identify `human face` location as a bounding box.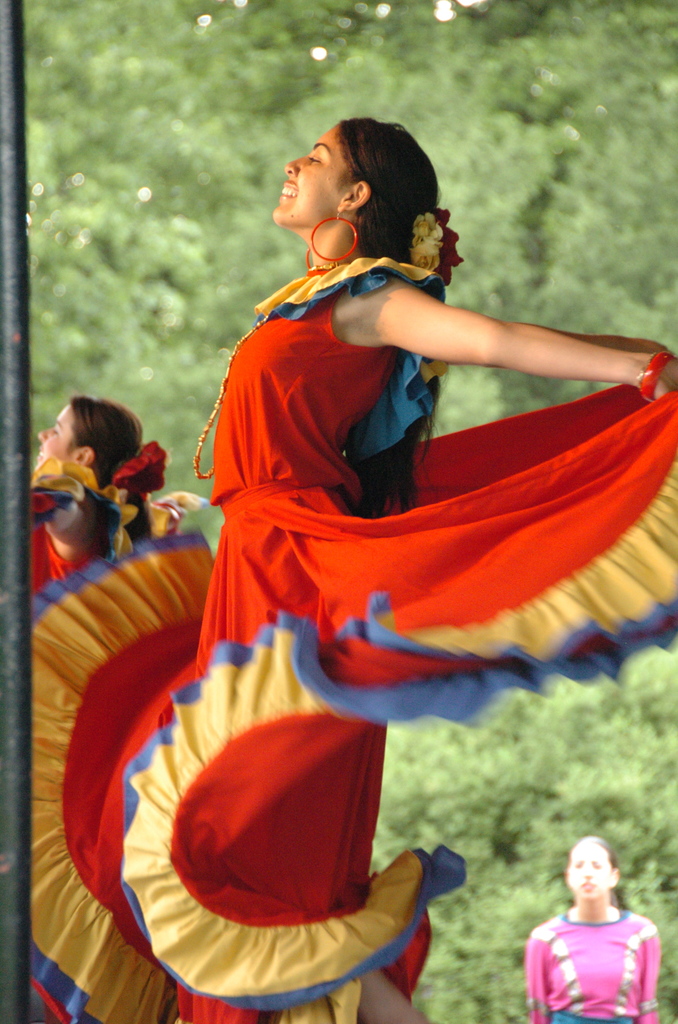
x1=36 y1=403 x2=74 y2=464.
